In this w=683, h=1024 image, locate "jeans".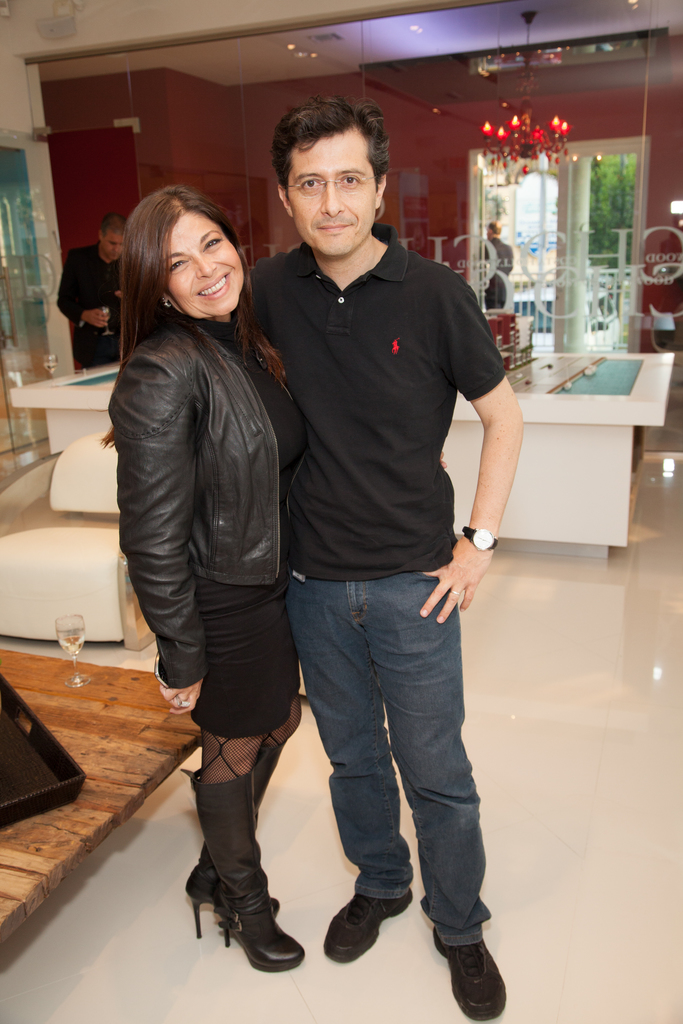
Bounding box: rect(273, 554, 503, 1001).
